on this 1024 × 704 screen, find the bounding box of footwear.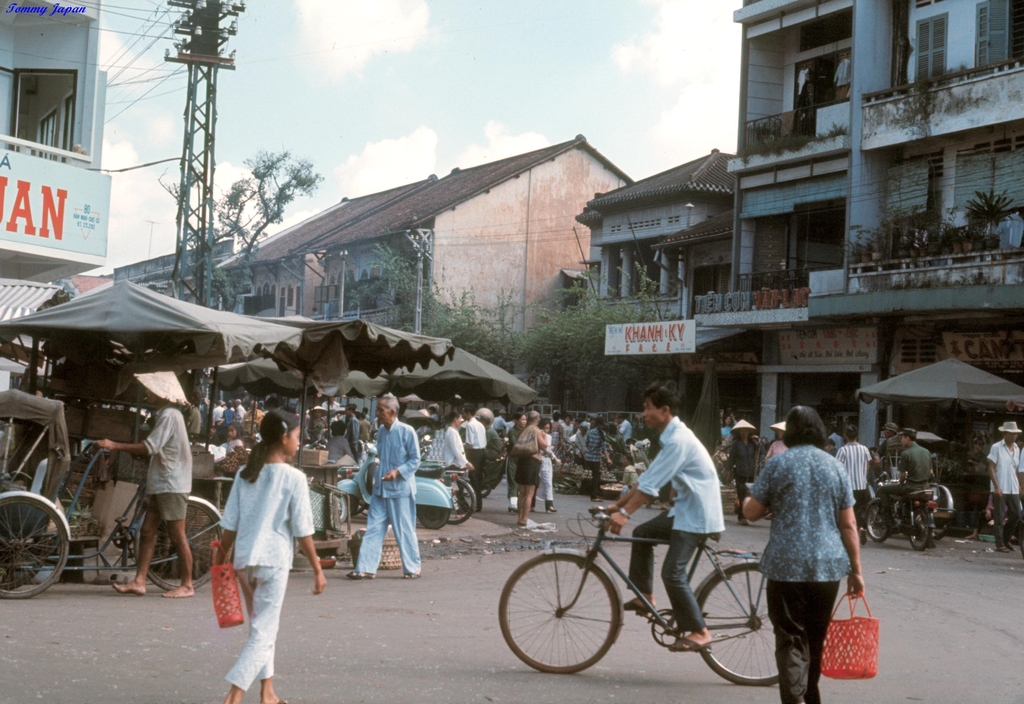
Bounding box: 522:516:548:532.
